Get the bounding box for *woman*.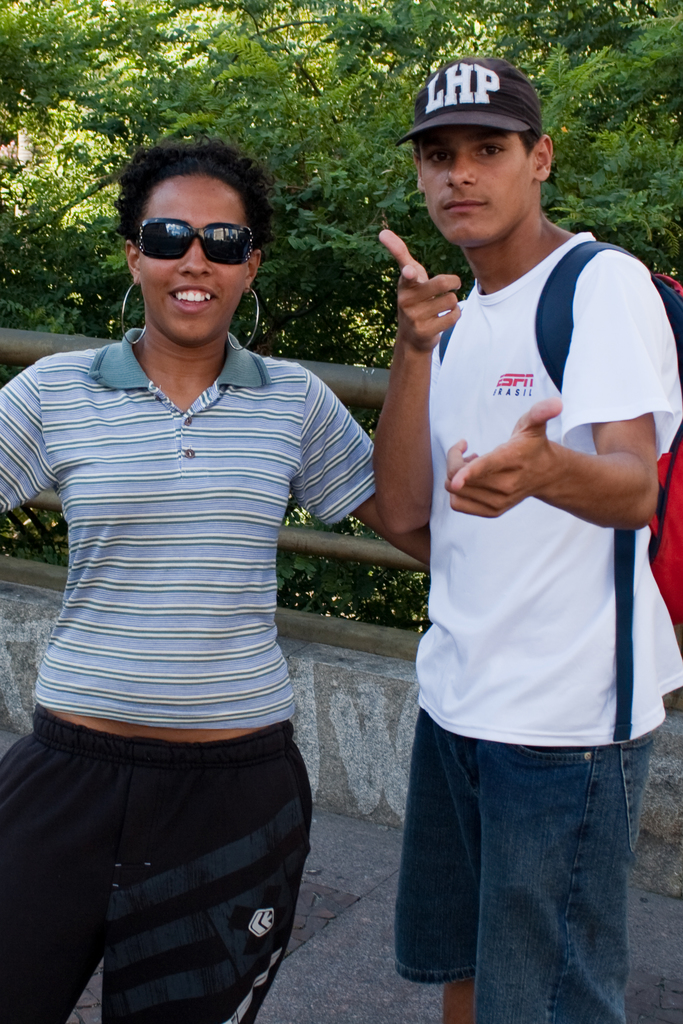
[x1=0, y1=150, x2=372, y2=1023].
